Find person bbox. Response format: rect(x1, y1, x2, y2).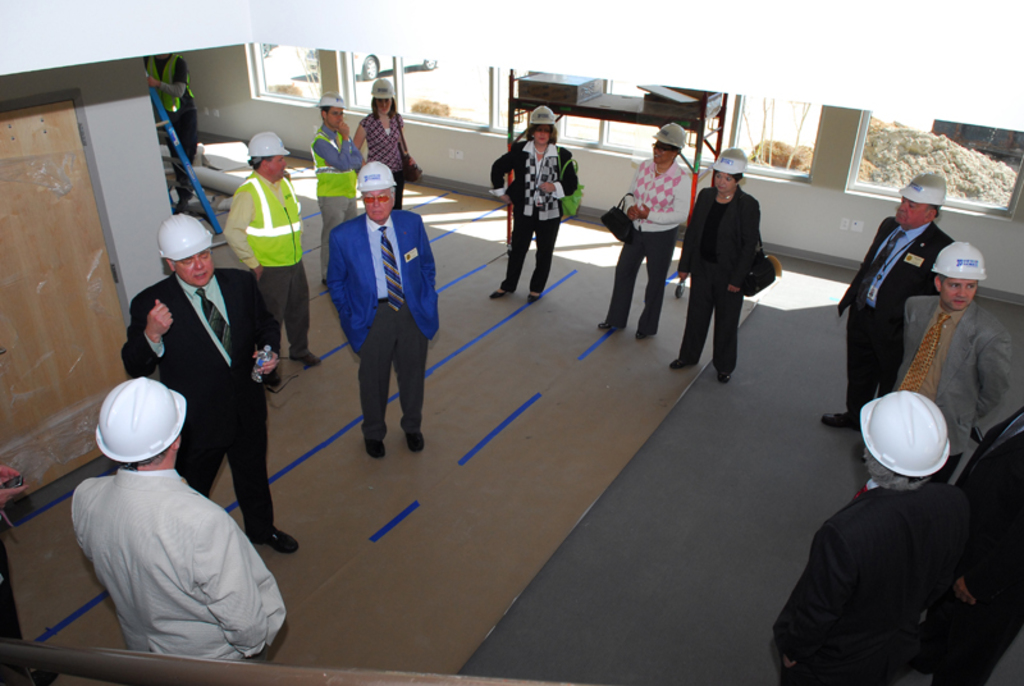
rect(352, 74, 421, 210).
